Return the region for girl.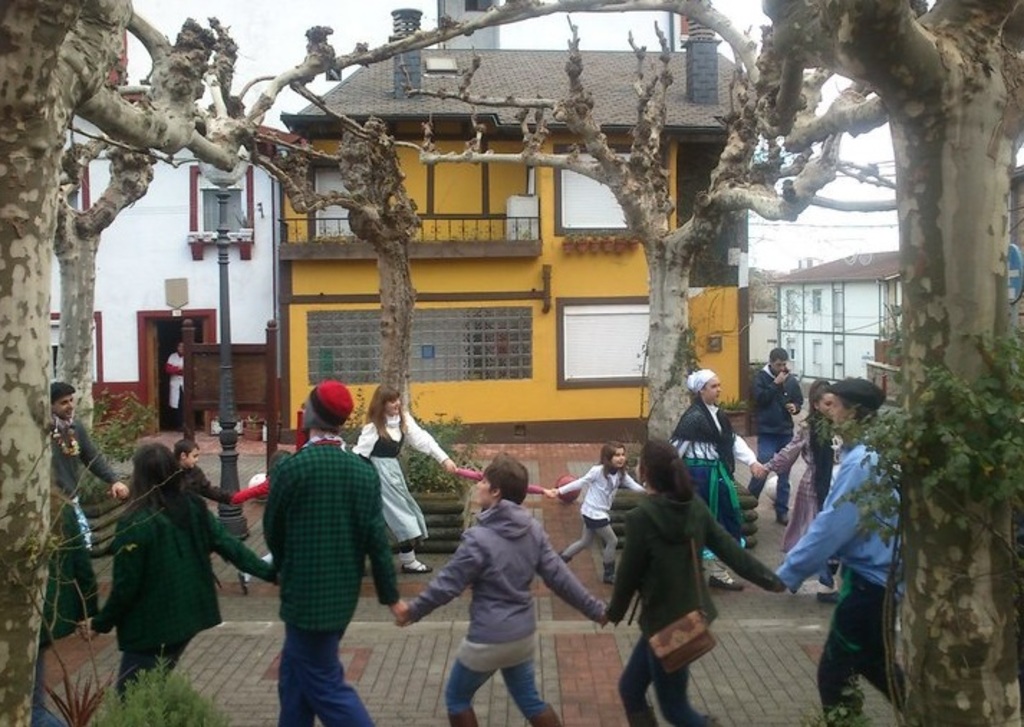
(65,447,283,720).
